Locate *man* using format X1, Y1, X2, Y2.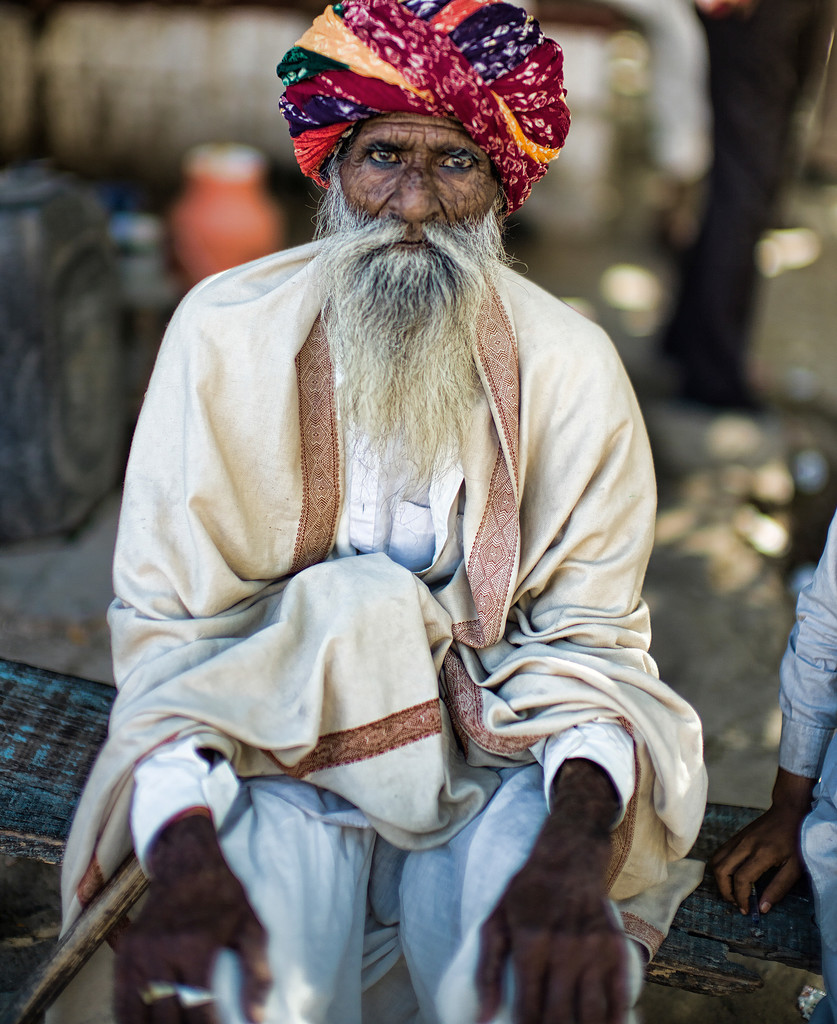
81, 23, 713, 1004.
